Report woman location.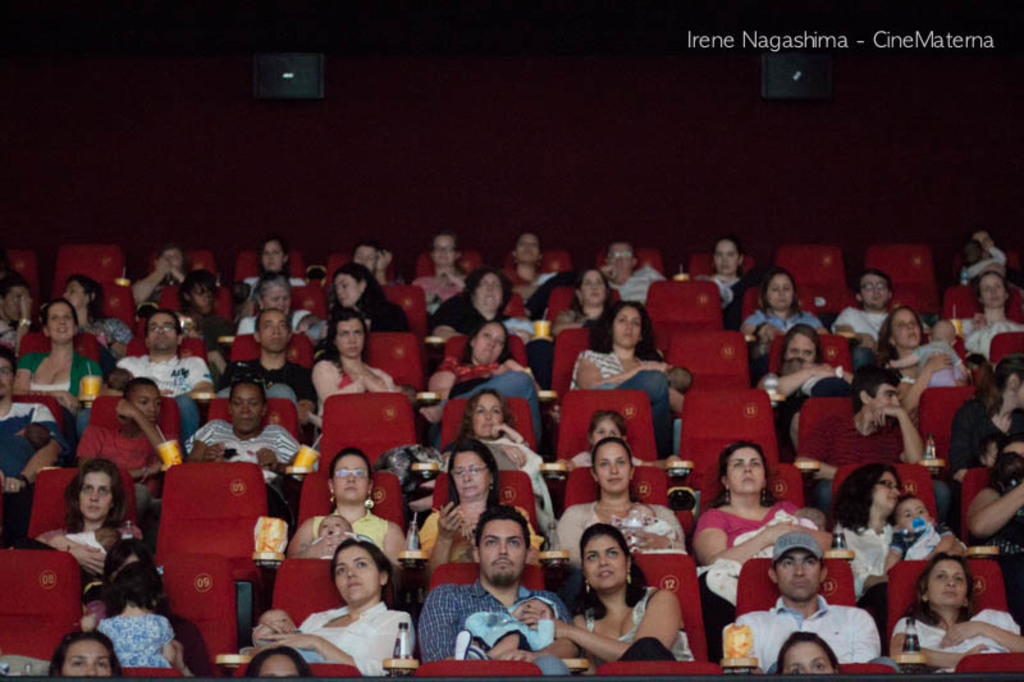
Report: Rect(420, 434, 541, 572).
